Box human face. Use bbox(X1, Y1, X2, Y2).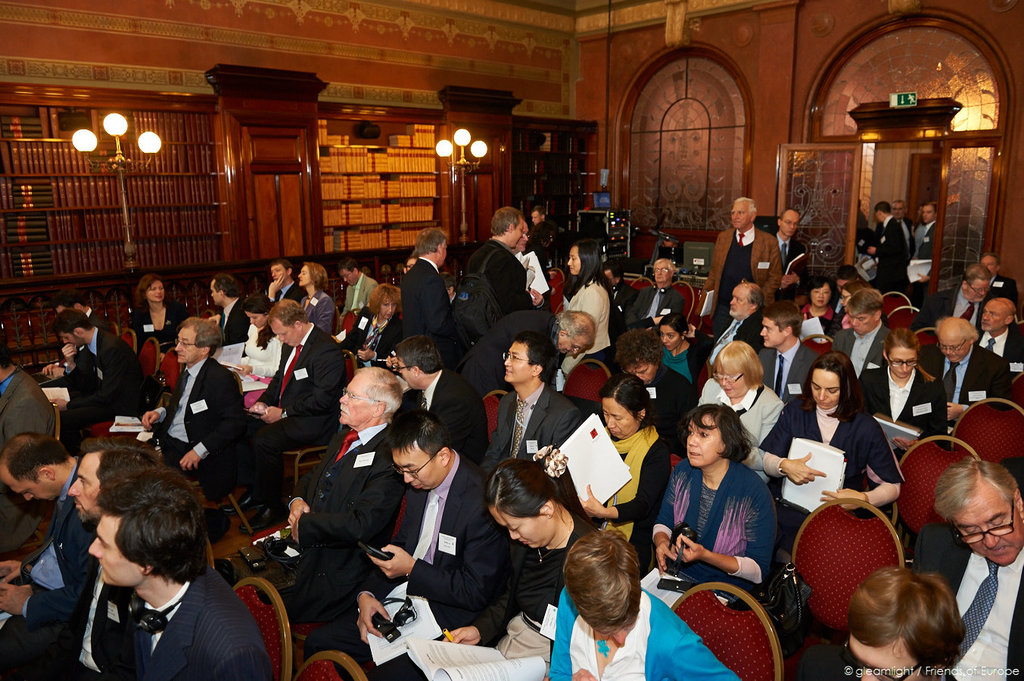
bbox(714, 362, 746, 401).
